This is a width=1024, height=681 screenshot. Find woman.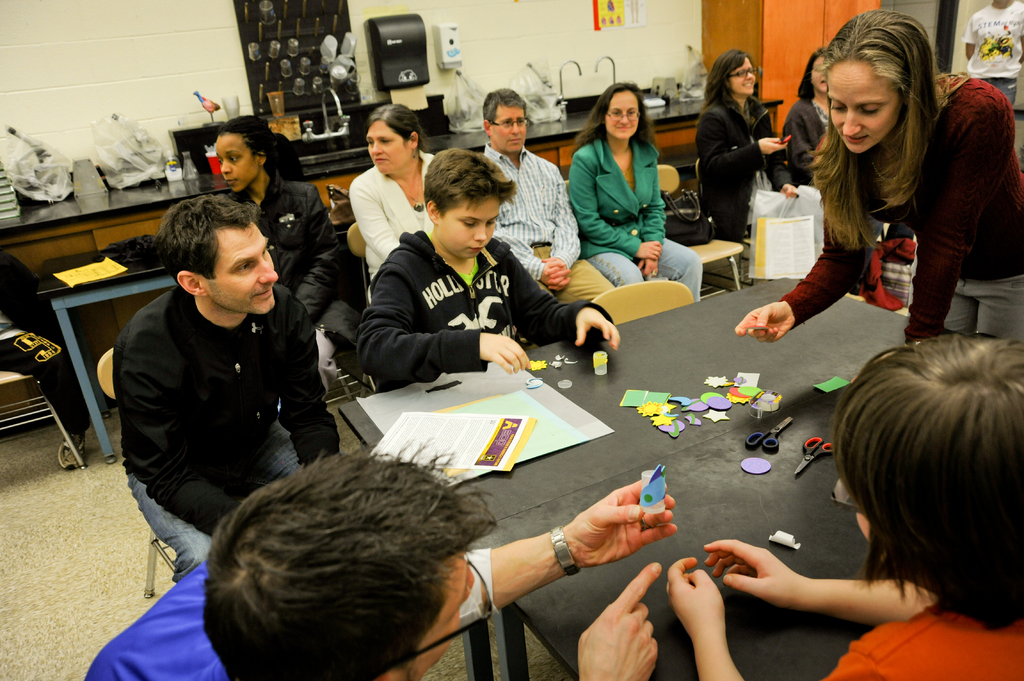
Bounding box: bbox(698, 38, 789, 249).
